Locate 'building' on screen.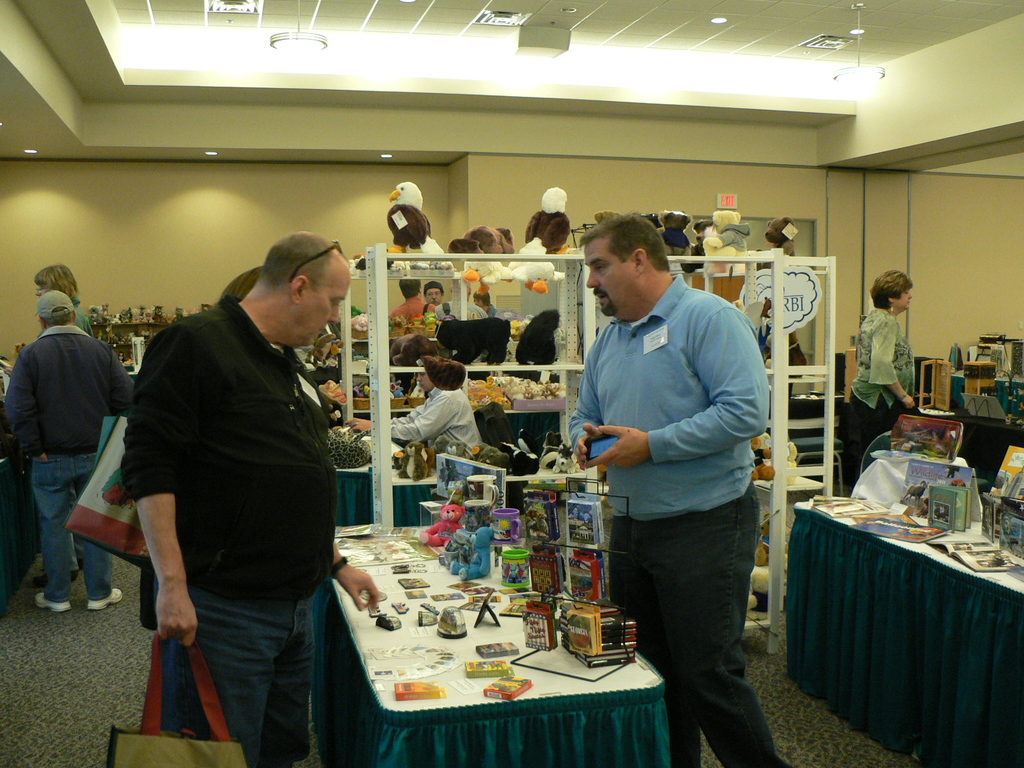
On screen at <region>0, 0, 1023, 767</region>.
